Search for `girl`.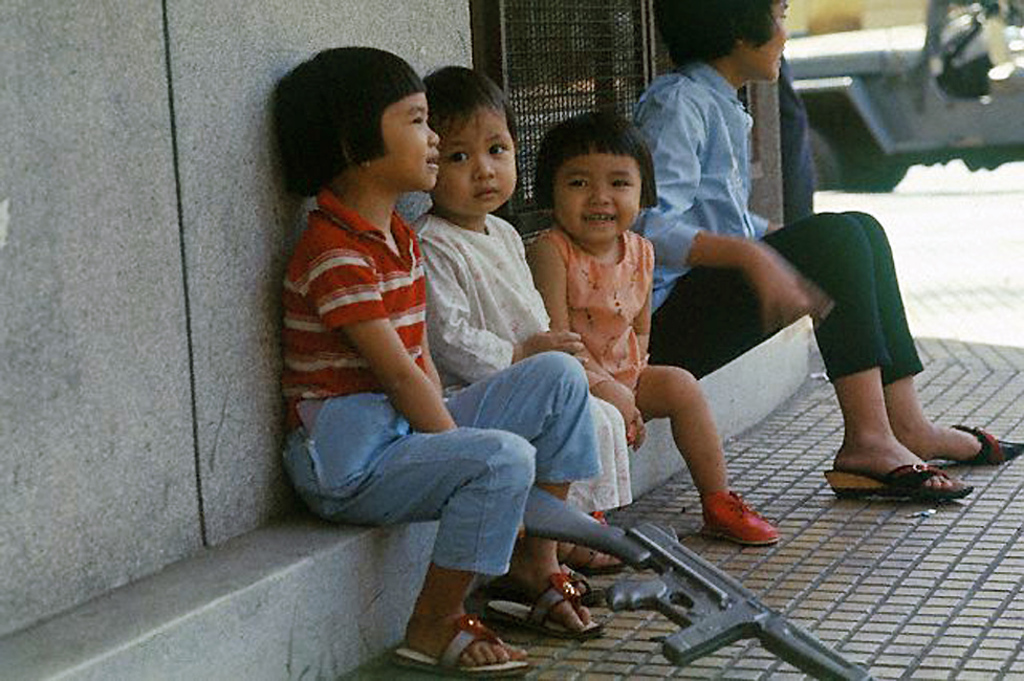
Found at [526, 111, 781, 552].
